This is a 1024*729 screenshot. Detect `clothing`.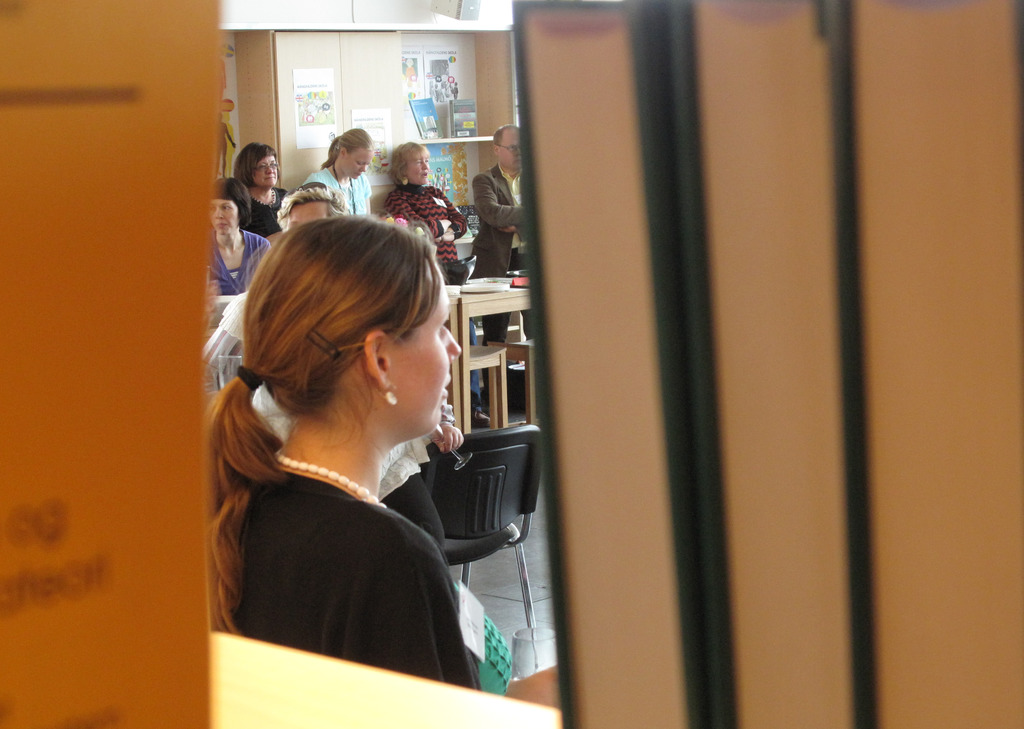
<region>381, 181, 488, 418</region>.
